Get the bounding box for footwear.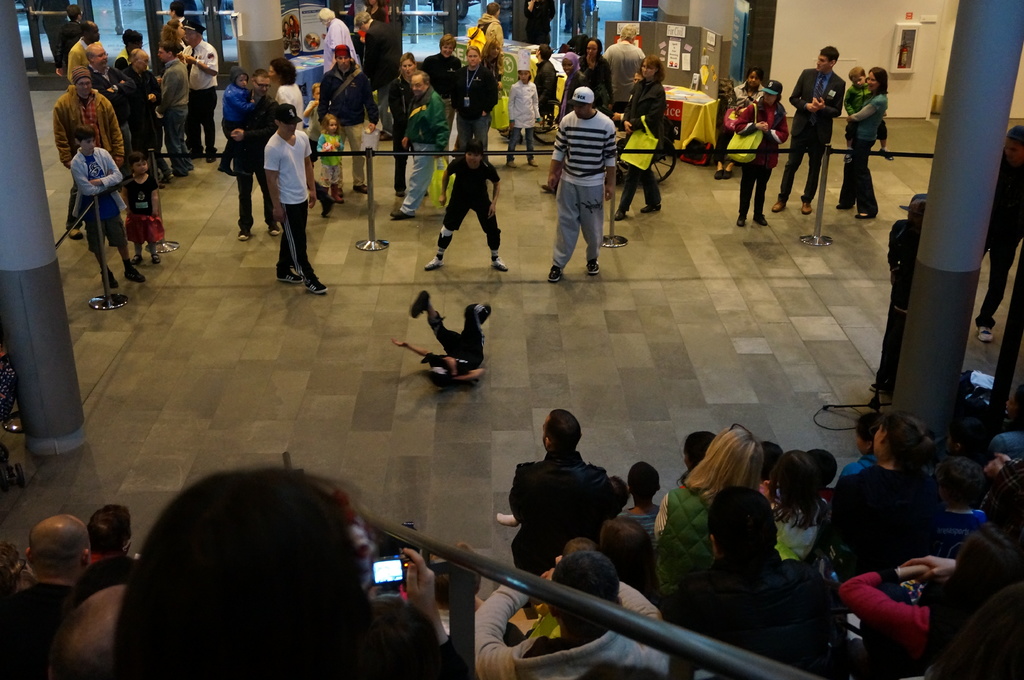
region(491, 254, 509, 274).
